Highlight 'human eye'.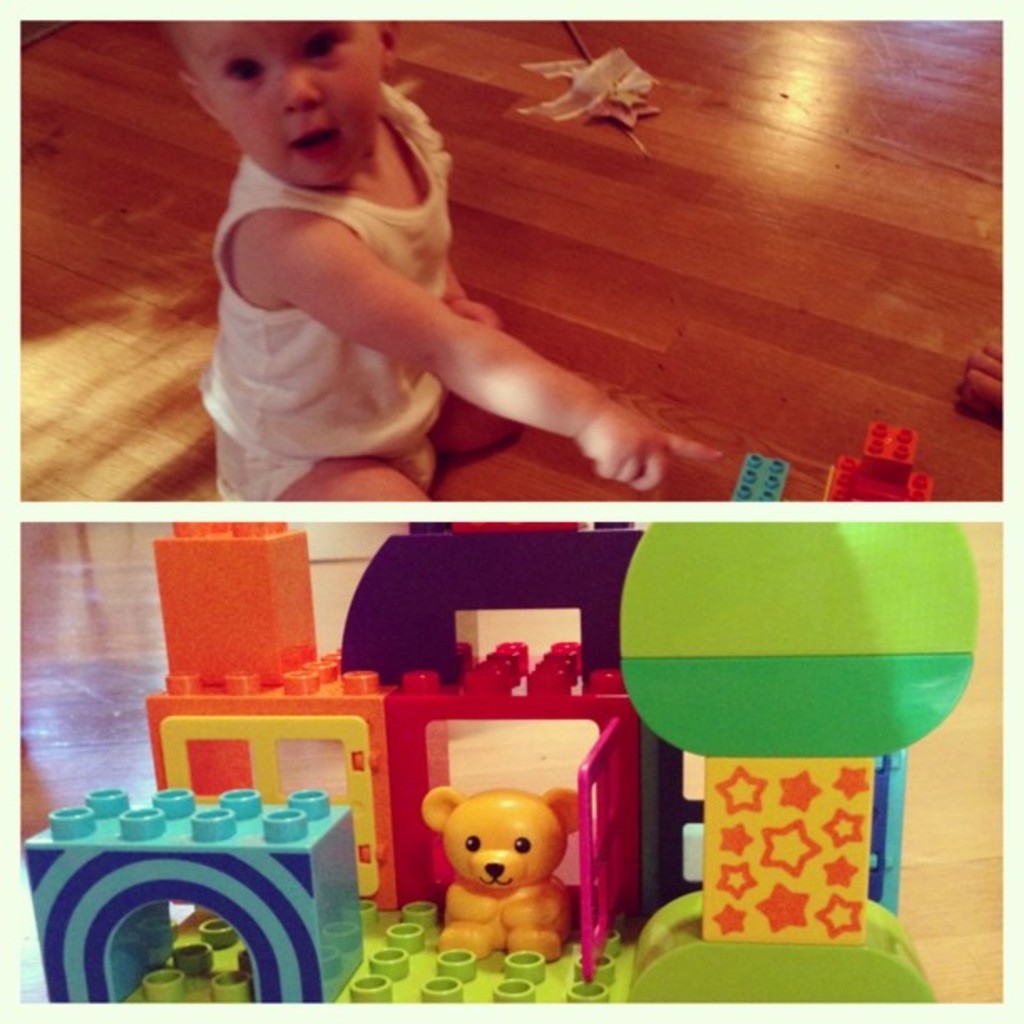
Highlighted region: crop(221, 54, 263, 84).
